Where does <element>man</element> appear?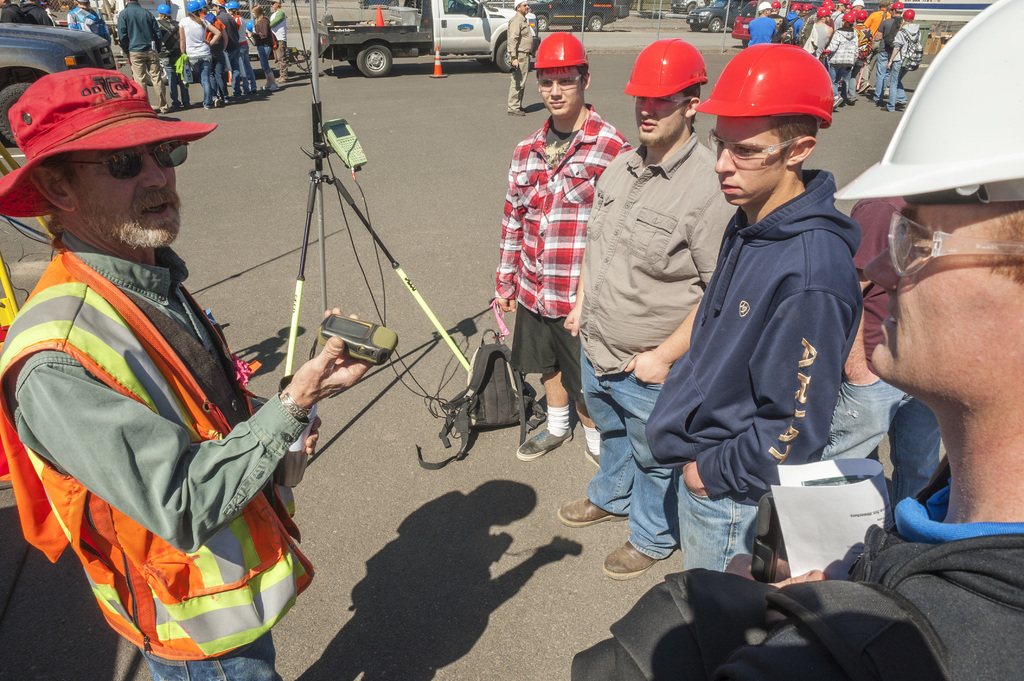
Appears at (left=65, top=0, right=109, bottom=57).
